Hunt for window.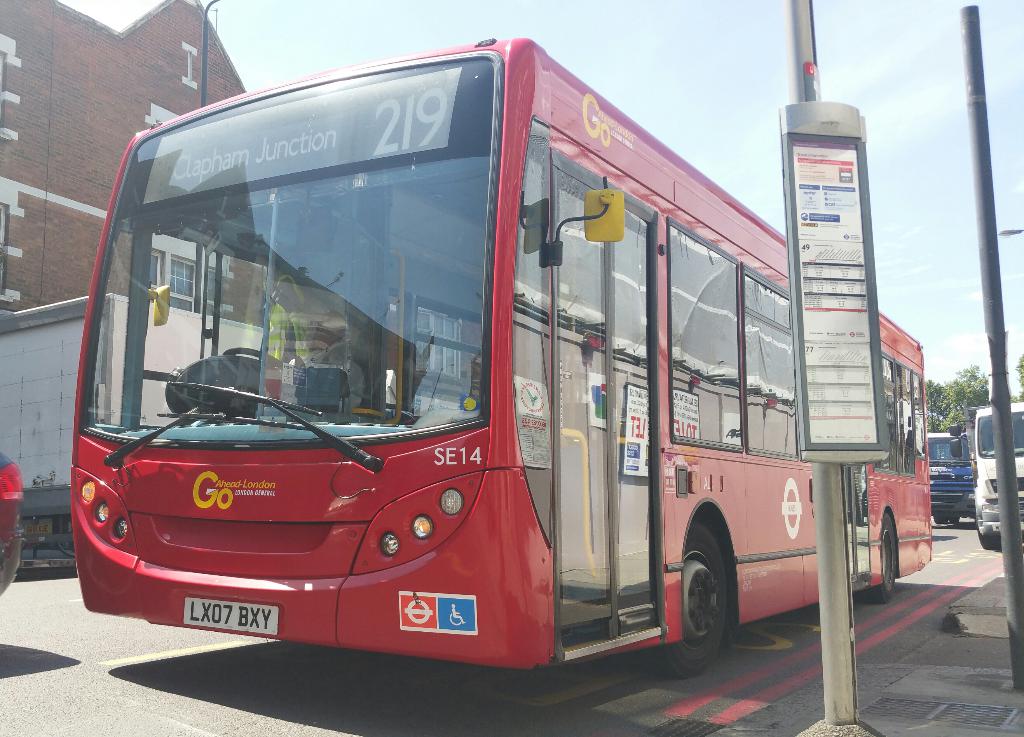
Hunted down at {"x1": 876, "y1": 367, "x2": 922, "y2": 479}.
